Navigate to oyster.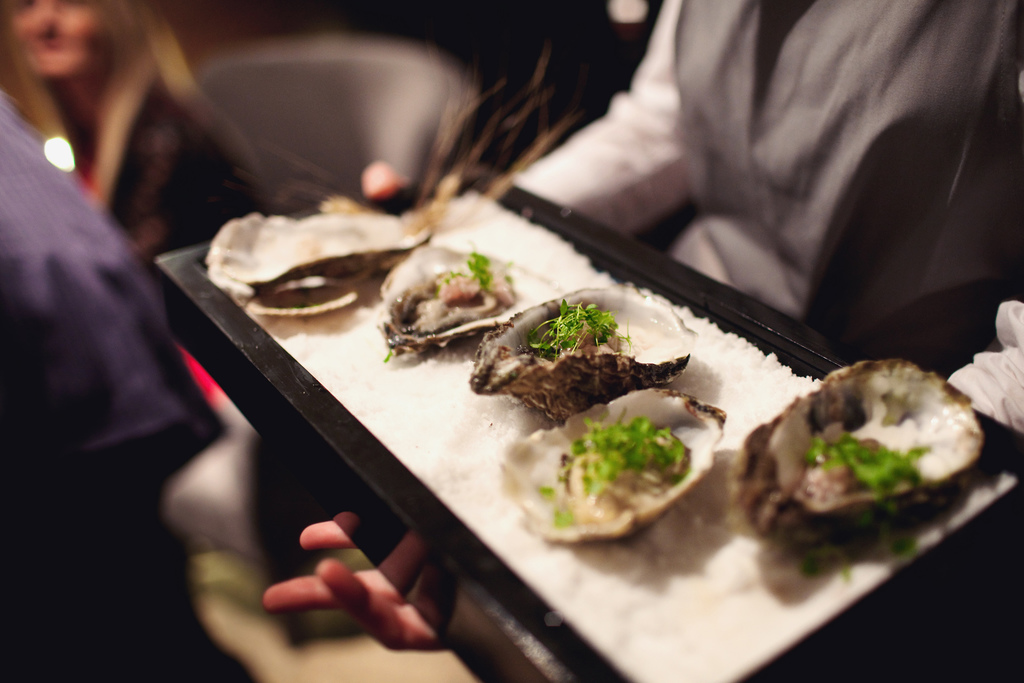
Navigation target: 492,384,729,536.
